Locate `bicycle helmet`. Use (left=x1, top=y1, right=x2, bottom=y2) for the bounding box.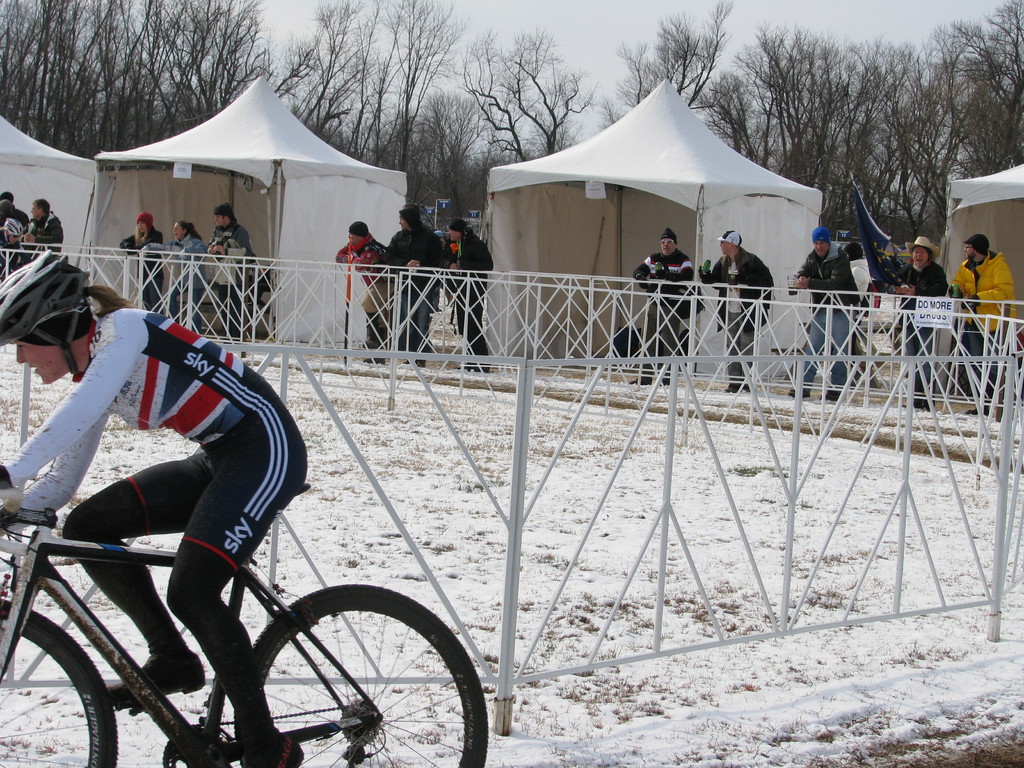
(left=1, top=252, right=99, bottom=376).
